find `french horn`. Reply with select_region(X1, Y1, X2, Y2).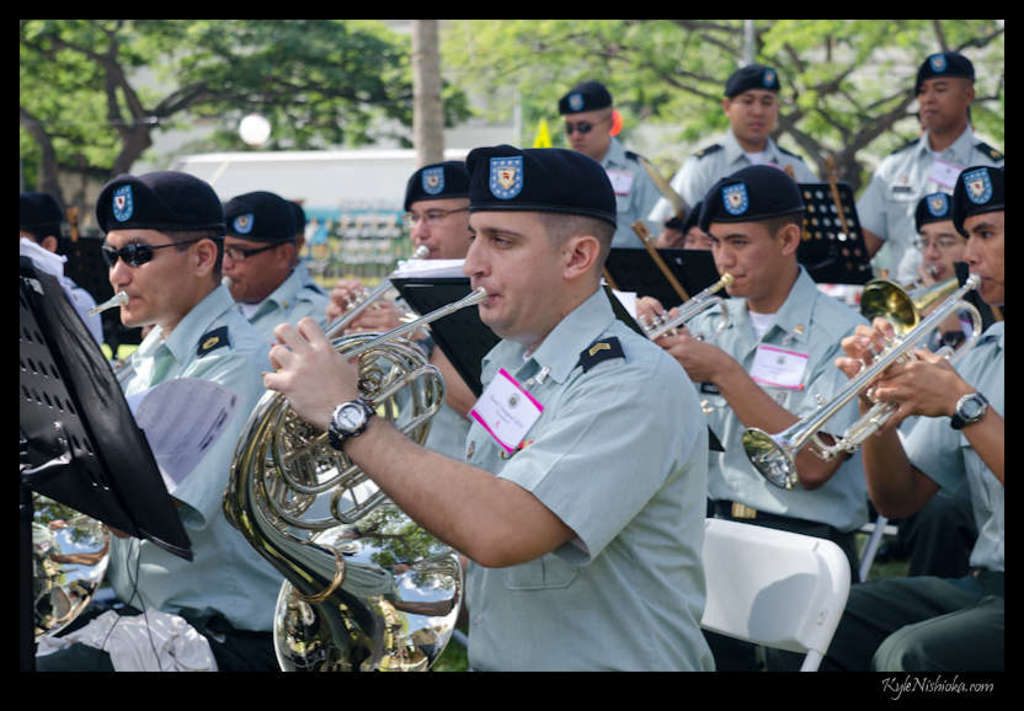
select_region(217, 280, 494, 679).
